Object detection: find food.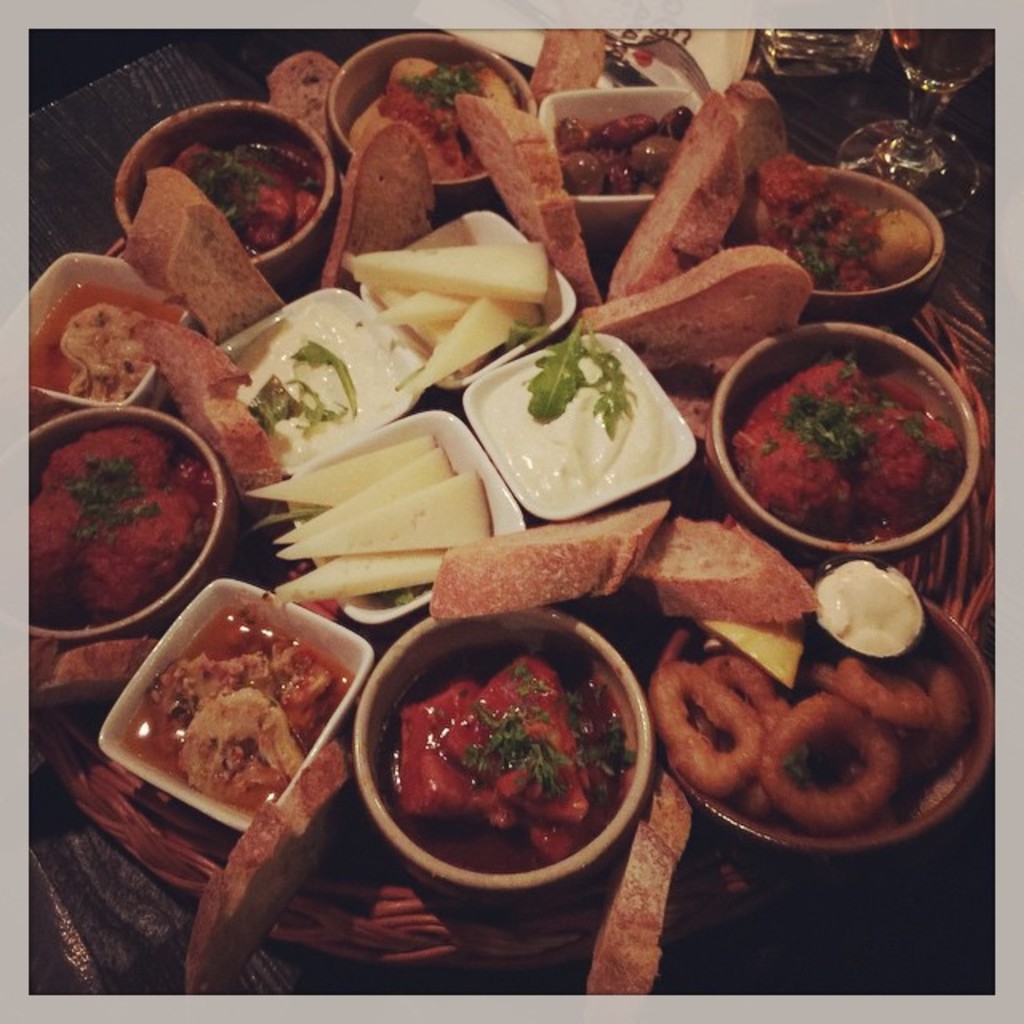
<bbox>318, 115, 435, 288</bbox>.
